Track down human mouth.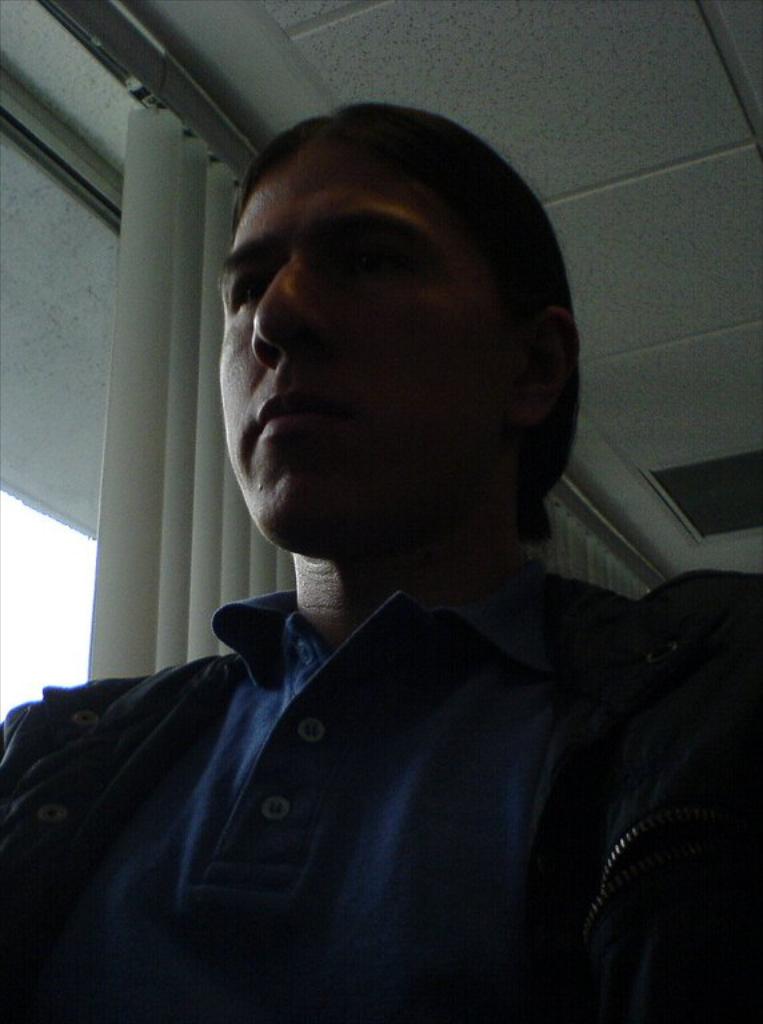
Tracked to x1=253 y1=381 x2=364 y2=449.
